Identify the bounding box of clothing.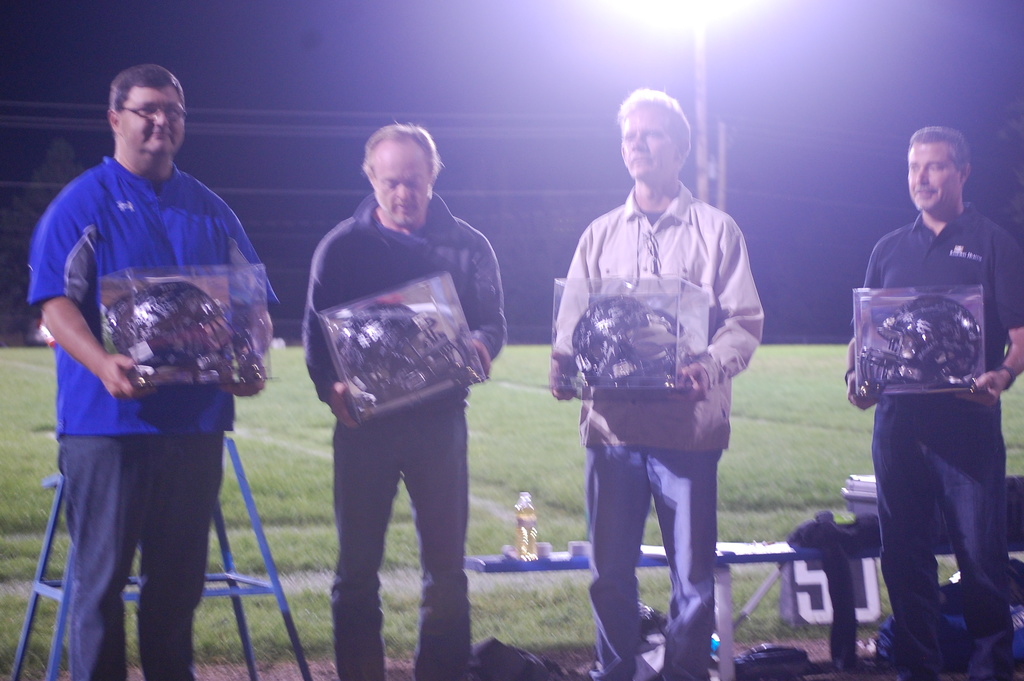
582:175:764:680.
